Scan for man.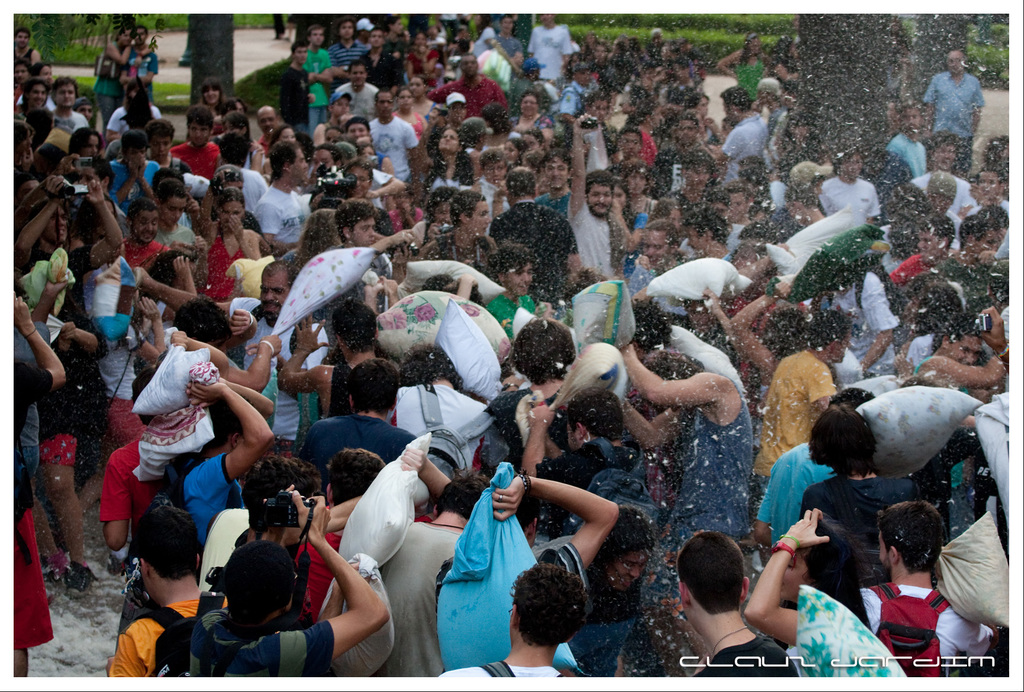
Scan result: 428/191/507/275.
